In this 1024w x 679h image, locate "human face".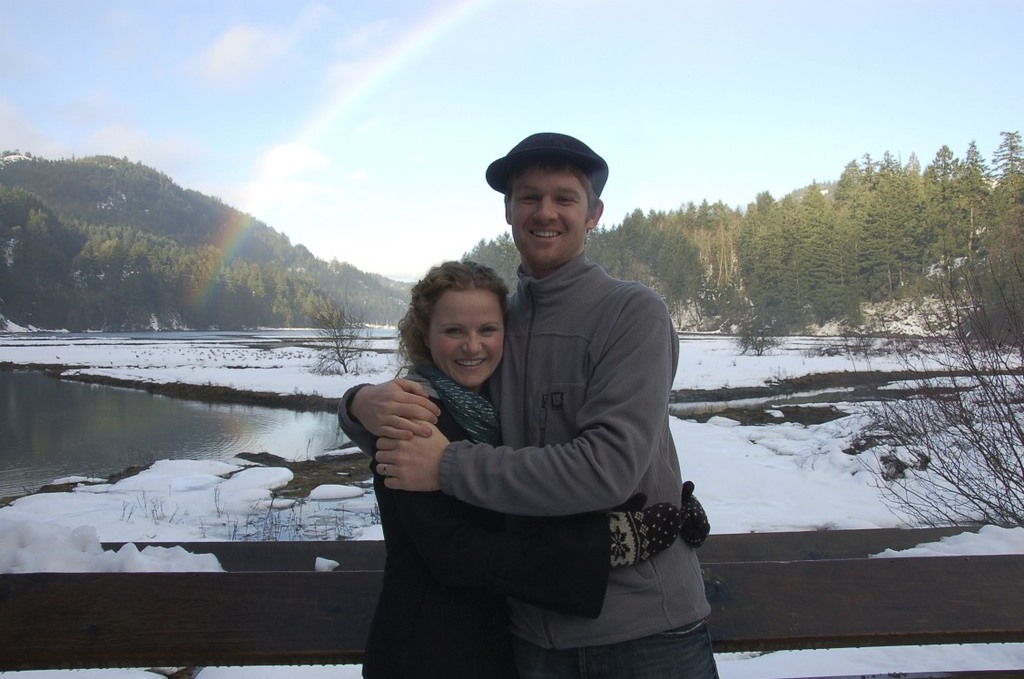
Bounding box: BBox(435, 285, 504, 387).
